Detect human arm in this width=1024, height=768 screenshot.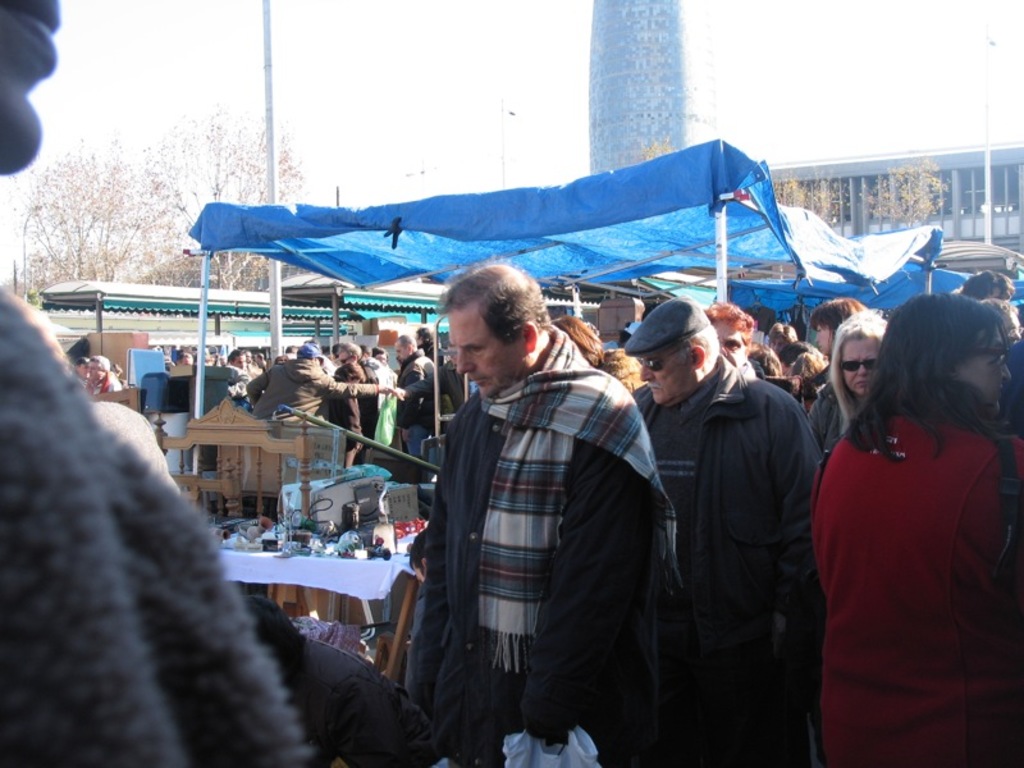
Detection: BBox(767, 388, 824, 751).
